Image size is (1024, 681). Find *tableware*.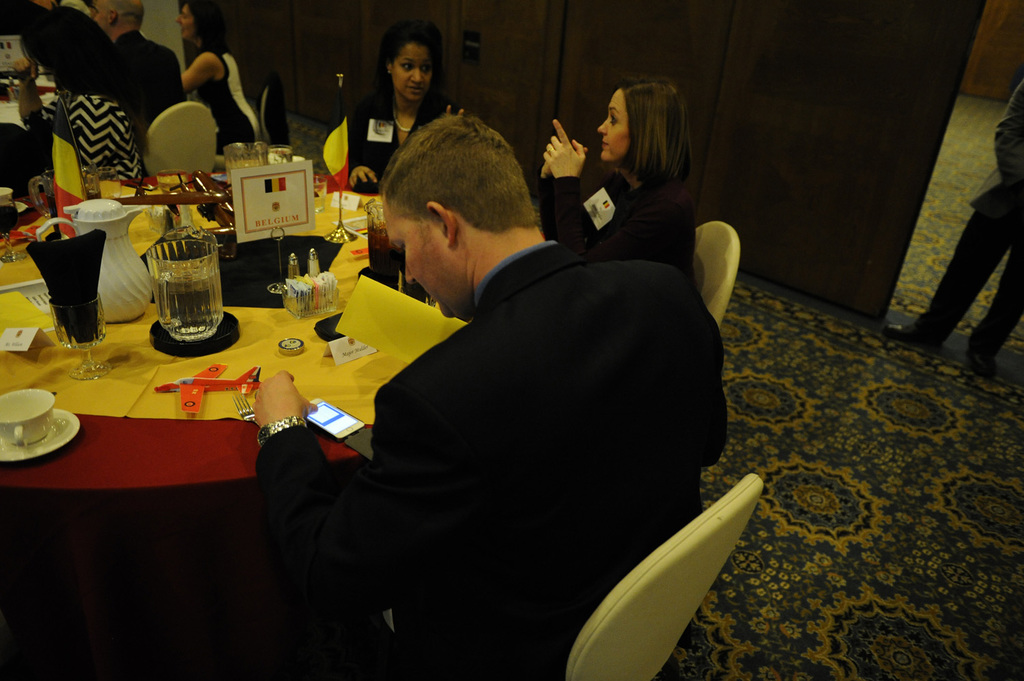
box=[279, 250, 345, 319].
